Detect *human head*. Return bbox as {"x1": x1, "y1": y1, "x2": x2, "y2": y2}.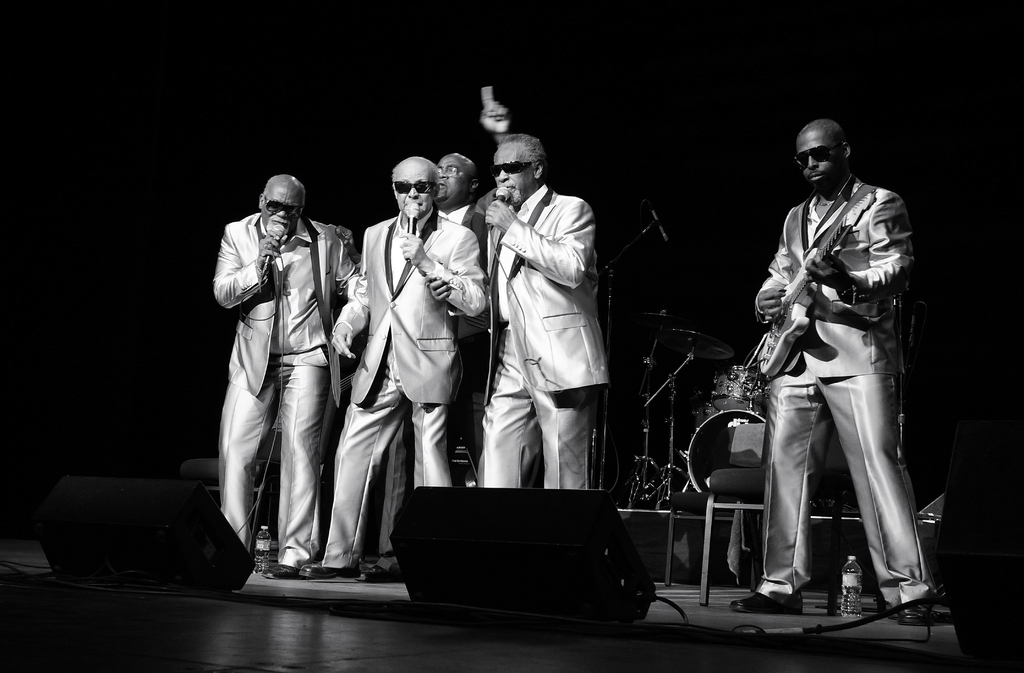
{"x1": 492, "y1": 137, "x2": 551, "y2": 201}.
